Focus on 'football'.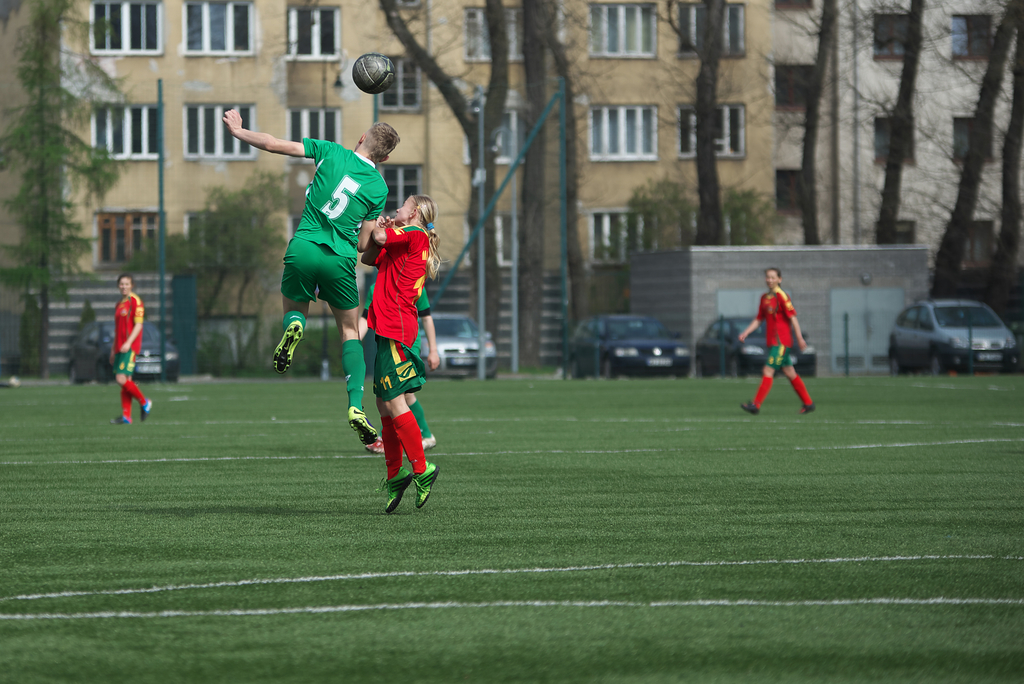
Focused at Rect(353, 53, 395, 96).
